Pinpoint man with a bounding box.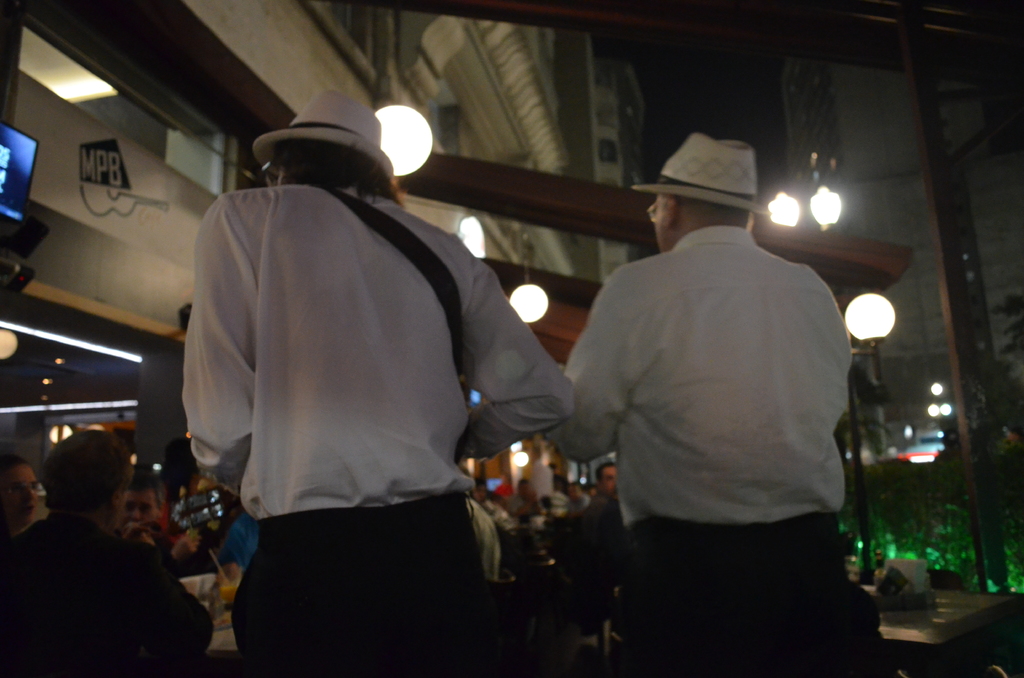
bbox=(181, 88, 564, 677).
